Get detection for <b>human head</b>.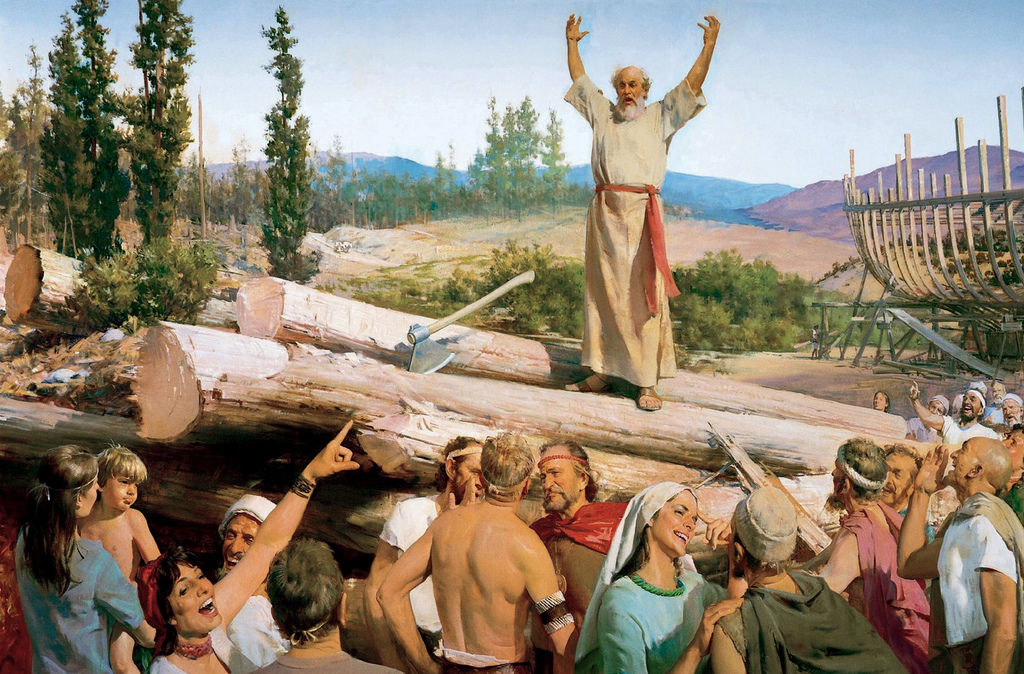
Detection: Rect(929, 393, 950, 419).
